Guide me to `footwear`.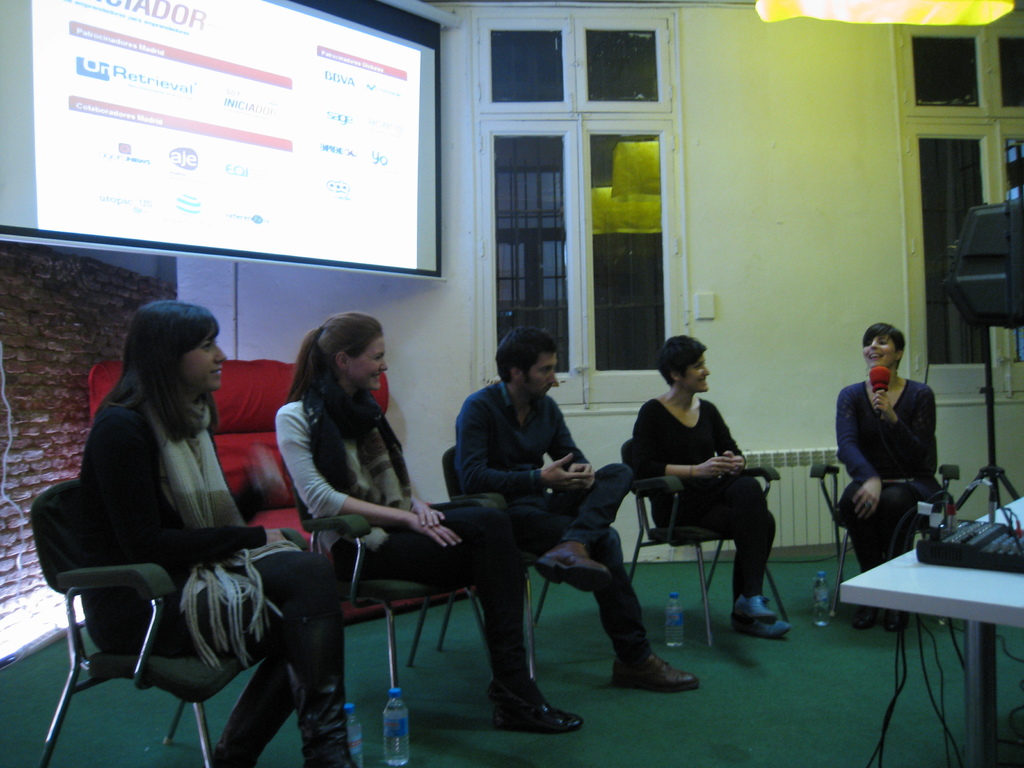
Guidance: l=734, t=593, r=774, b=627.
